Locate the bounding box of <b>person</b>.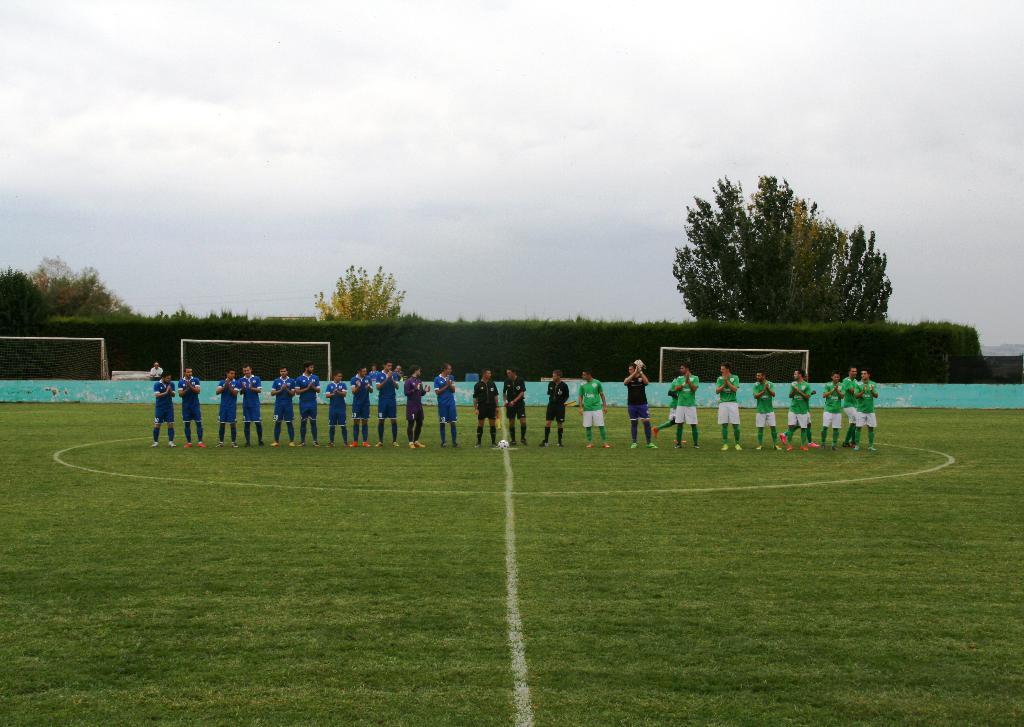
Bounding box: <region>149, 362, 165, 379</region>.
